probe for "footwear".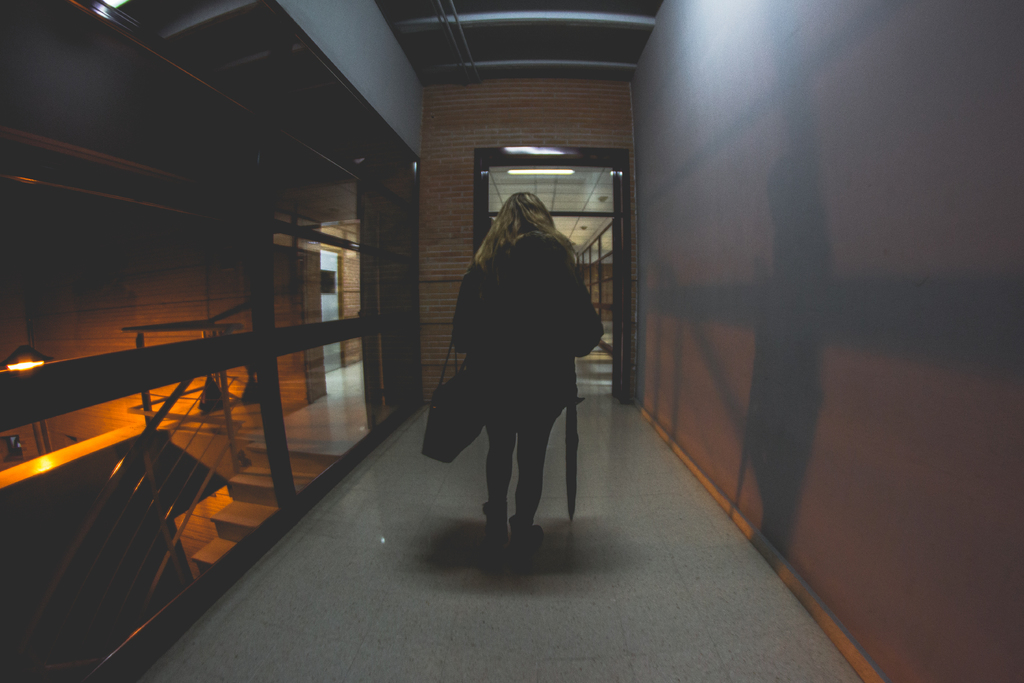
Probe result: (x1=510, y1=512, x2=545, y2=548).
